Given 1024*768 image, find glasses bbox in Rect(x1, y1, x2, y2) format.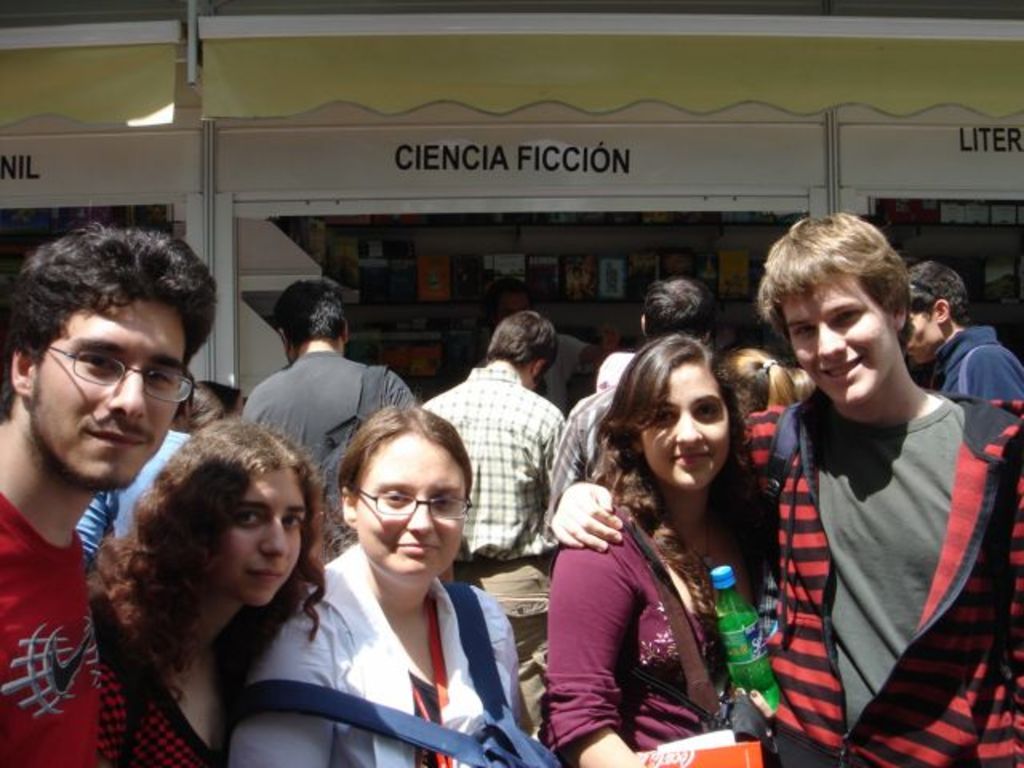
Rect(344, 480, 488, 523).
